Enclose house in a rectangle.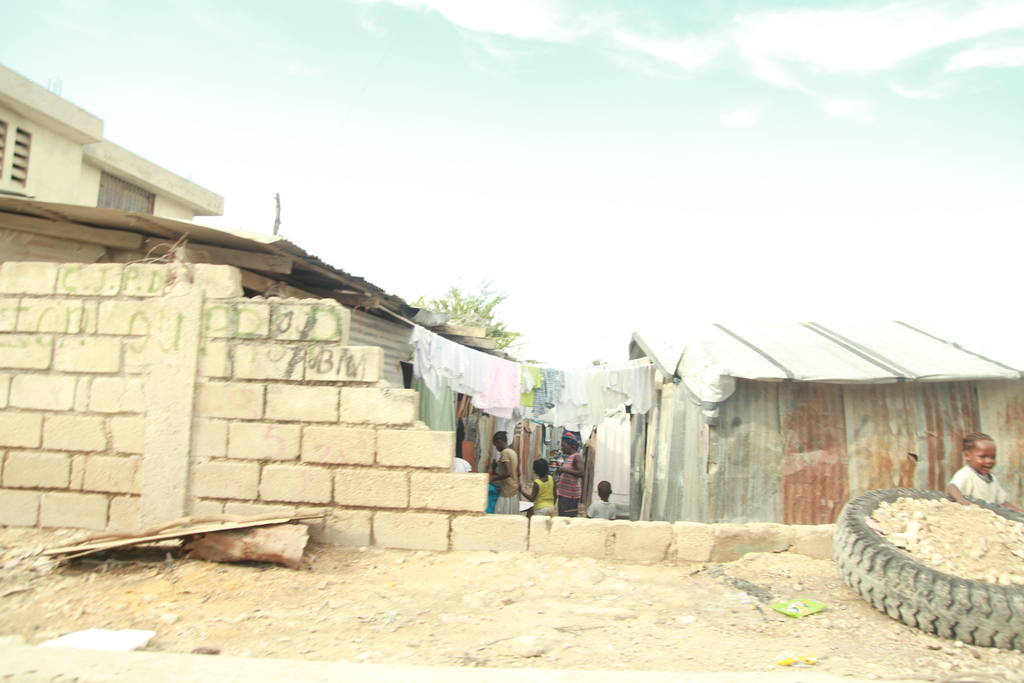
(x1=0, y1=80, x2=144, y2=540).
